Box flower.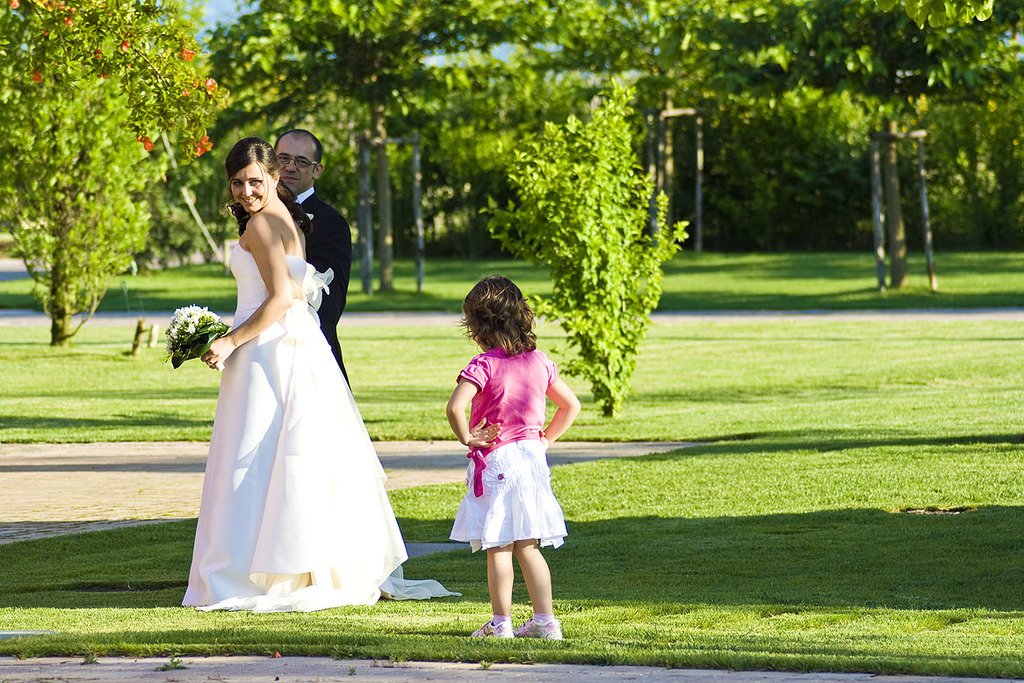
rect(191, 133, 214, 157).
